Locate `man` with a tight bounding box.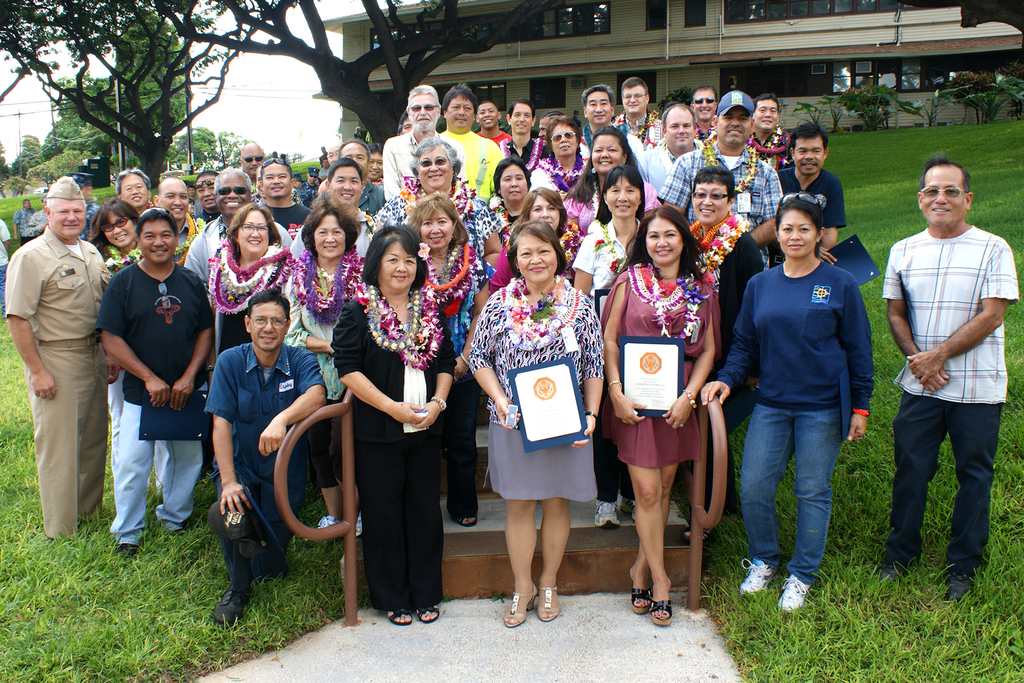
294, 161, 371, 260.
